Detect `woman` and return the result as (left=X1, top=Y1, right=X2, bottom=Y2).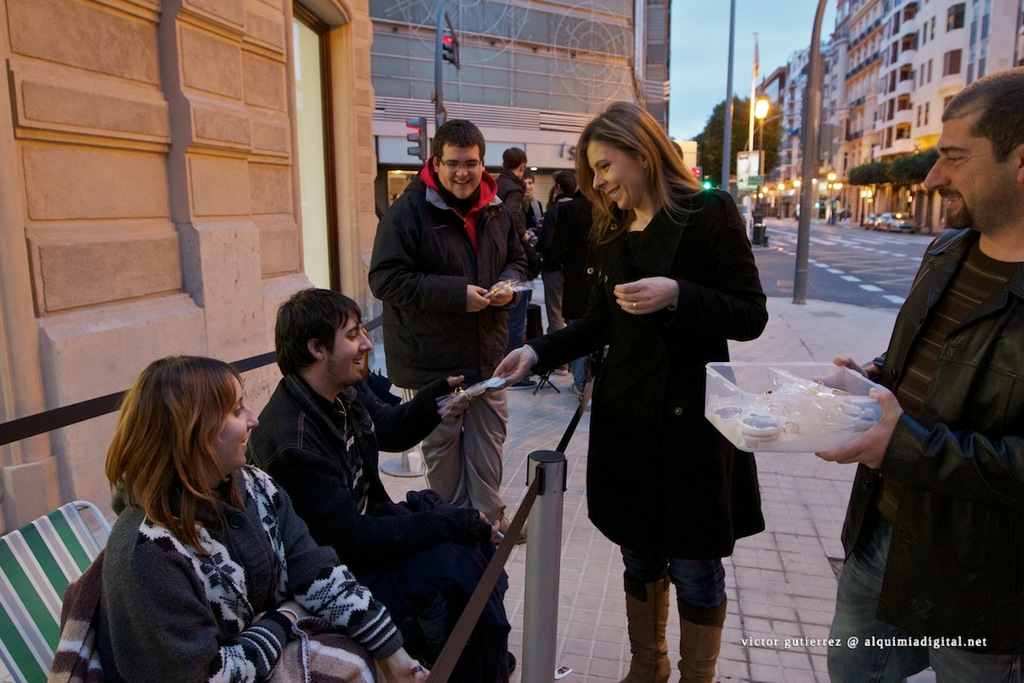
(left=106, top=359, right=433, bottom=682).
